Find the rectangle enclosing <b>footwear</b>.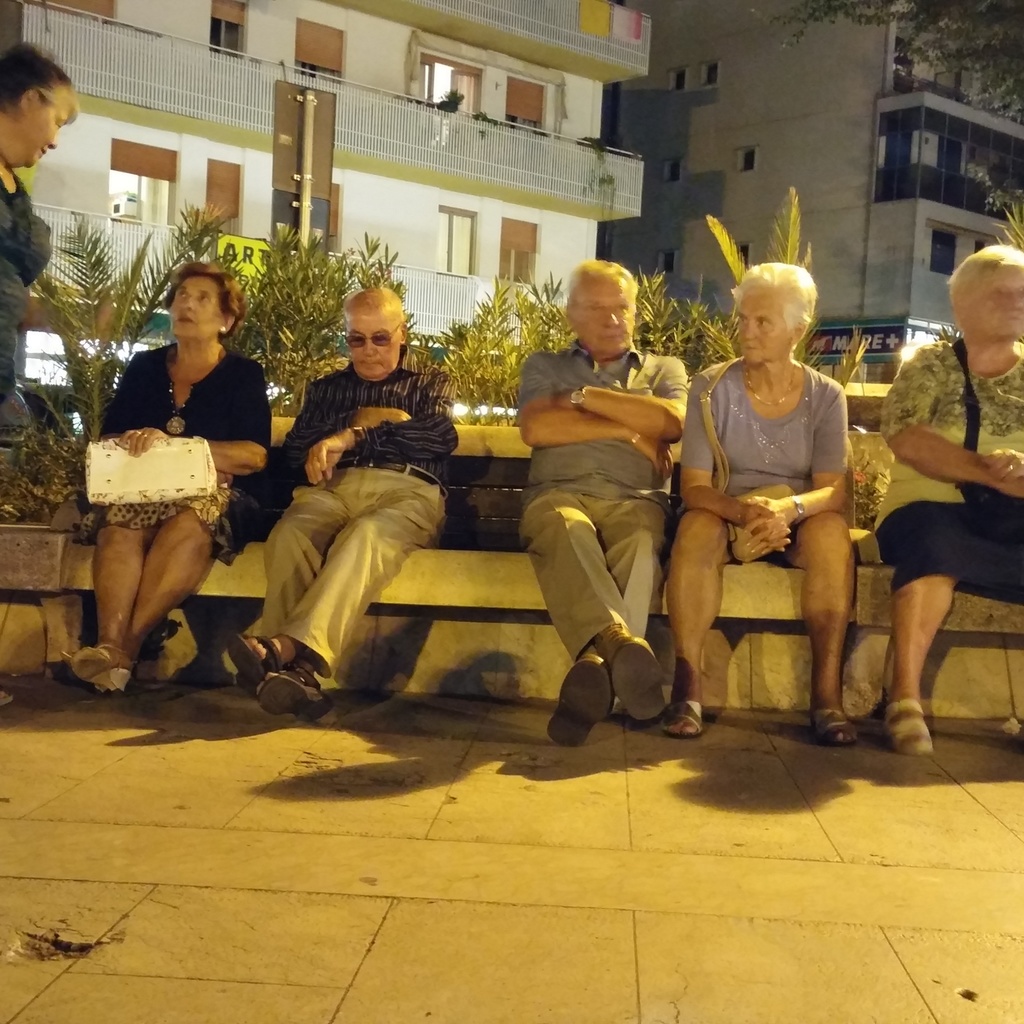
box=[223, 634, 296, 688].
